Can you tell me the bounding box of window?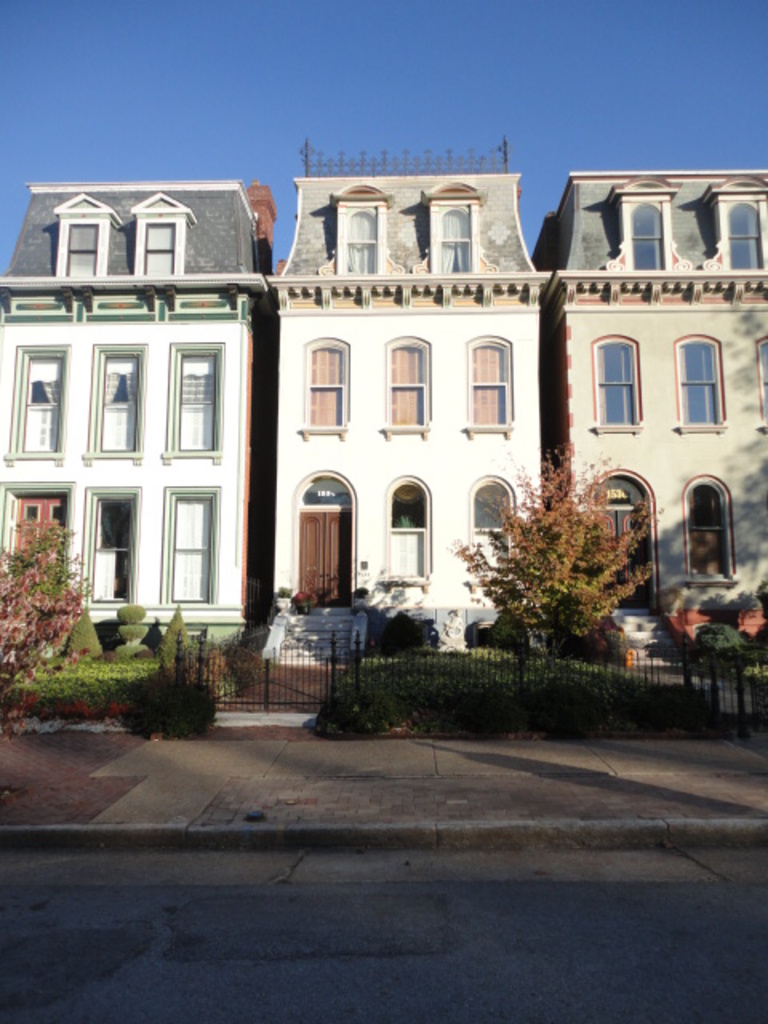
6/341/69/466.
